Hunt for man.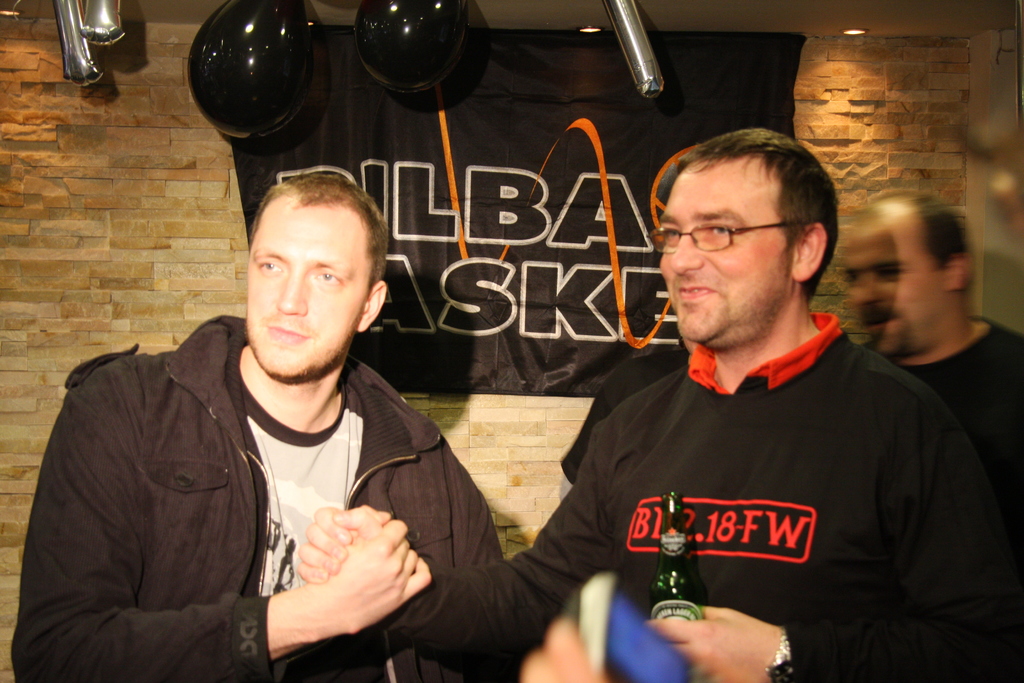
Hunted down at 829, 186, 1023, 454.
